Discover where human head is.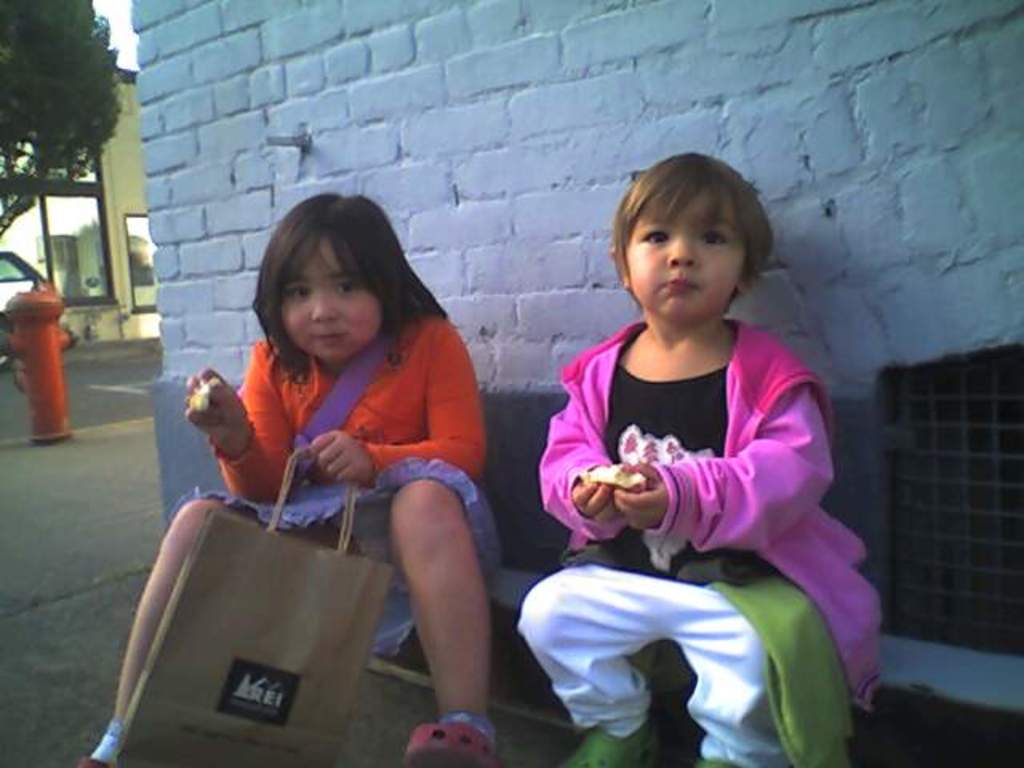
Discovered at box(269, 202, 398, 365).
